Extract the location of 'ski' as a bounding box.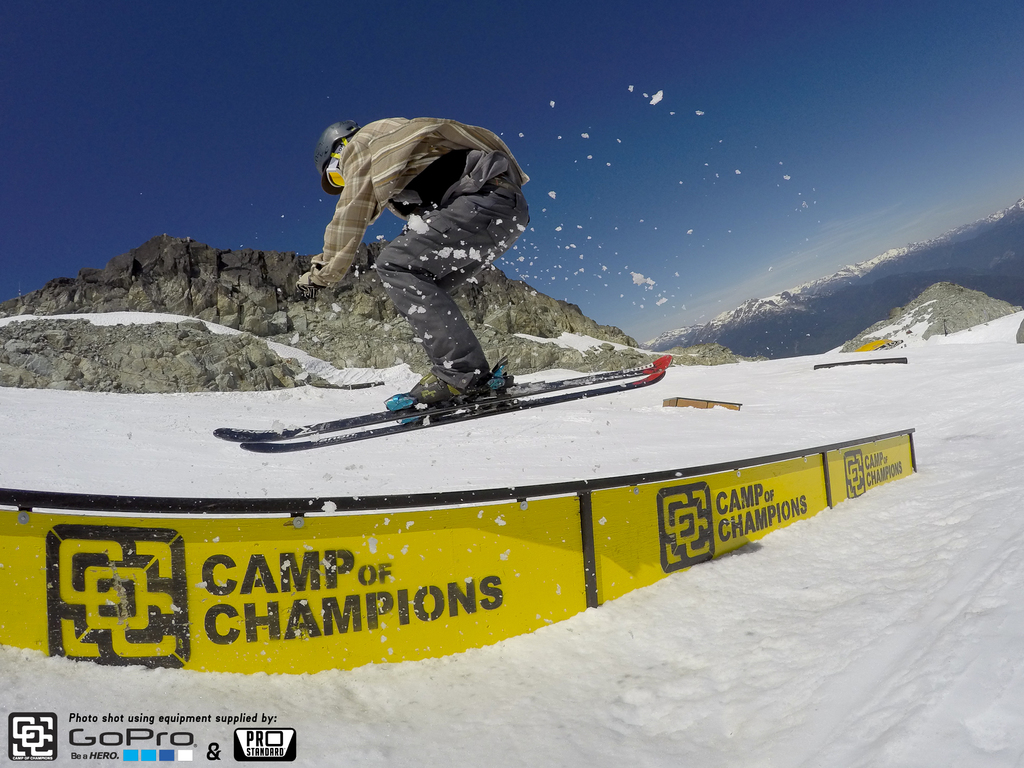
208 340 676 449.
